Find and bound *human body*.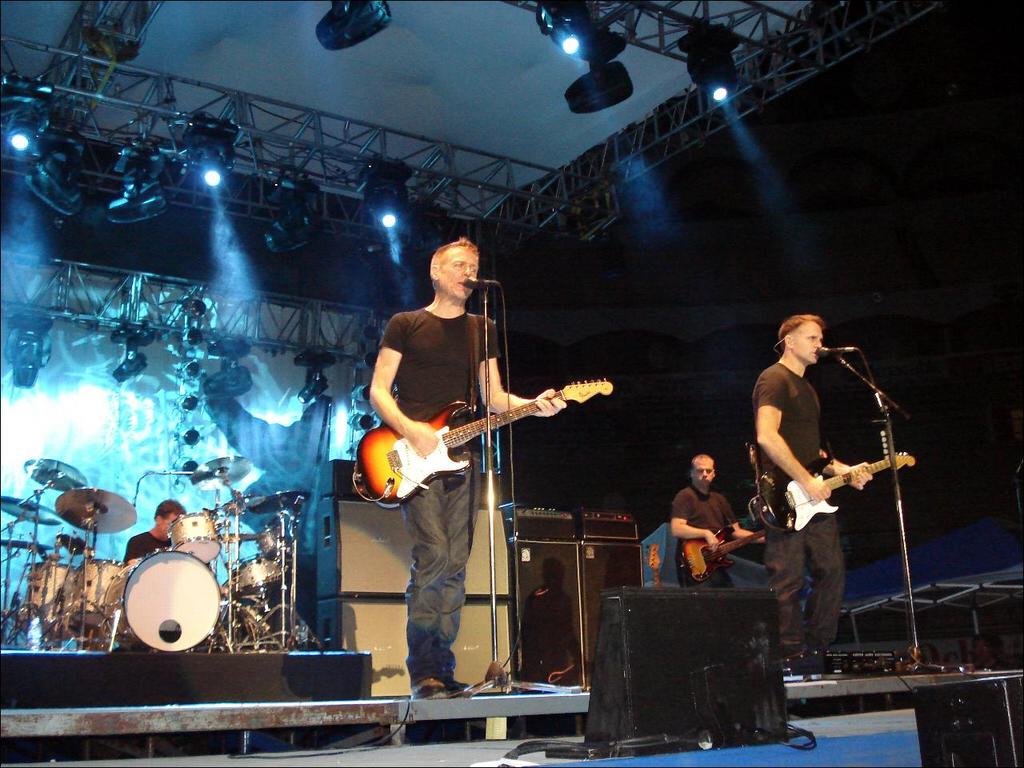
Bound: (left=366, top=312, right=568, bottom=696).
